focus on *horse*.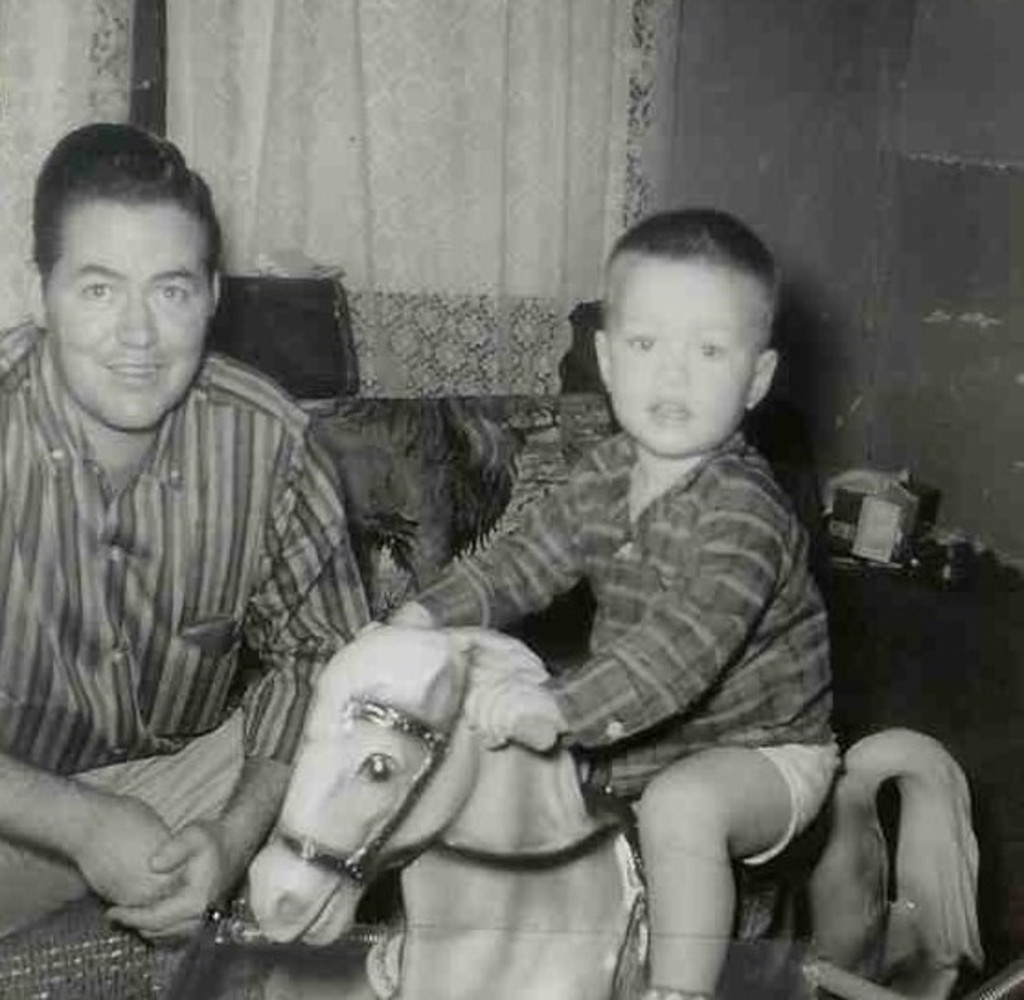
Focused at (245, 596, 1000, 998).
